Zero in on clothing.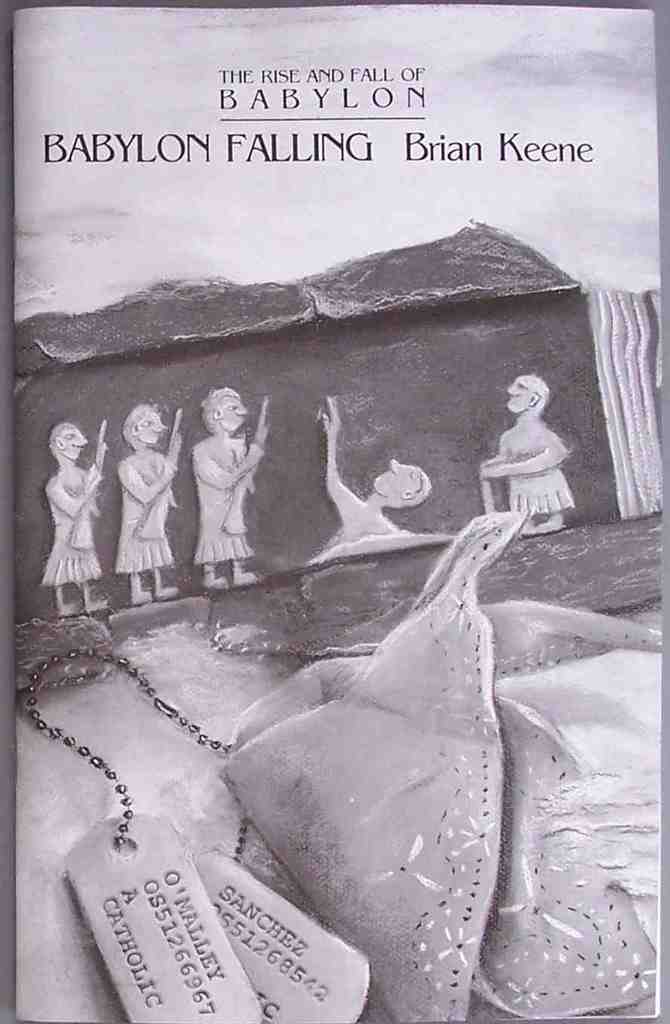
Zeroed in: (left=115, top=454, right=175, bottom=579).
